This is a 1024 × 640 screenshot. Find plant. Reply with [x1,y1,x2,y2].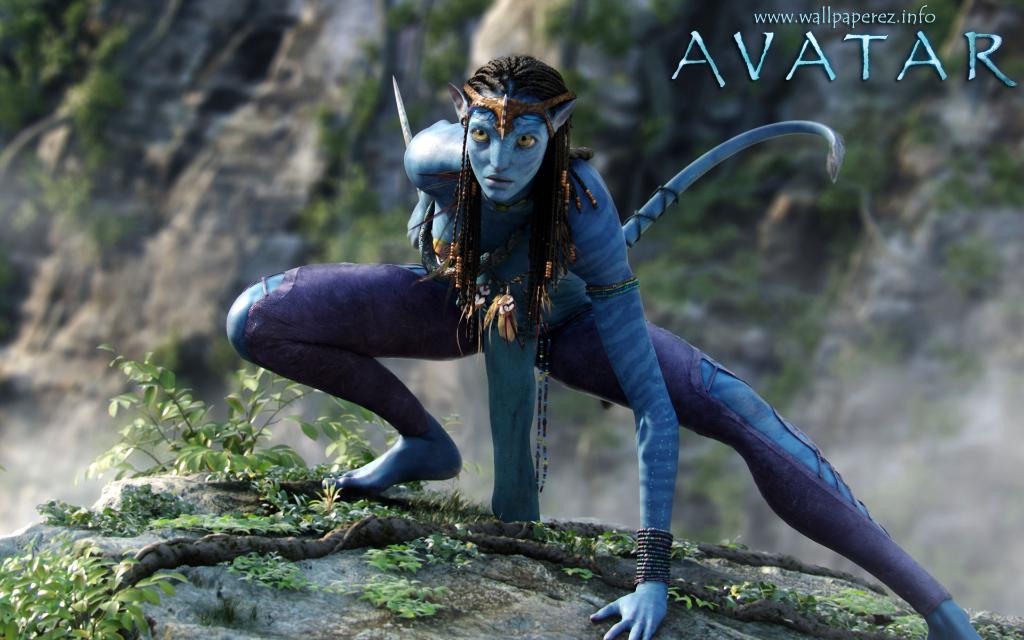
[76,341,464,492].
